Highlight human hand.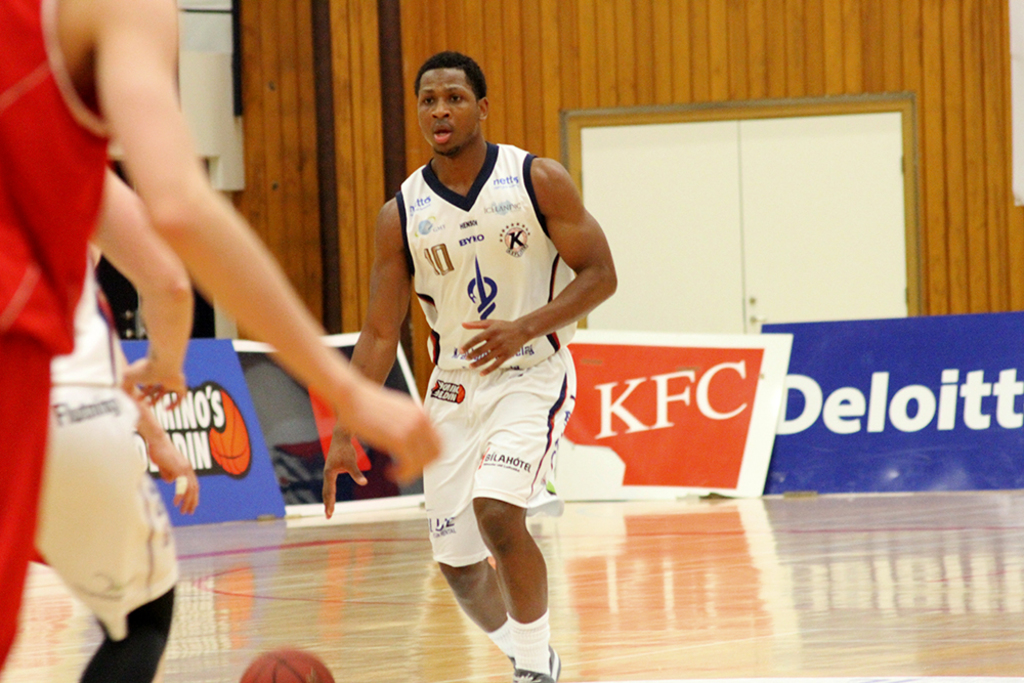
Highlighted region: (319,438,372,522).
